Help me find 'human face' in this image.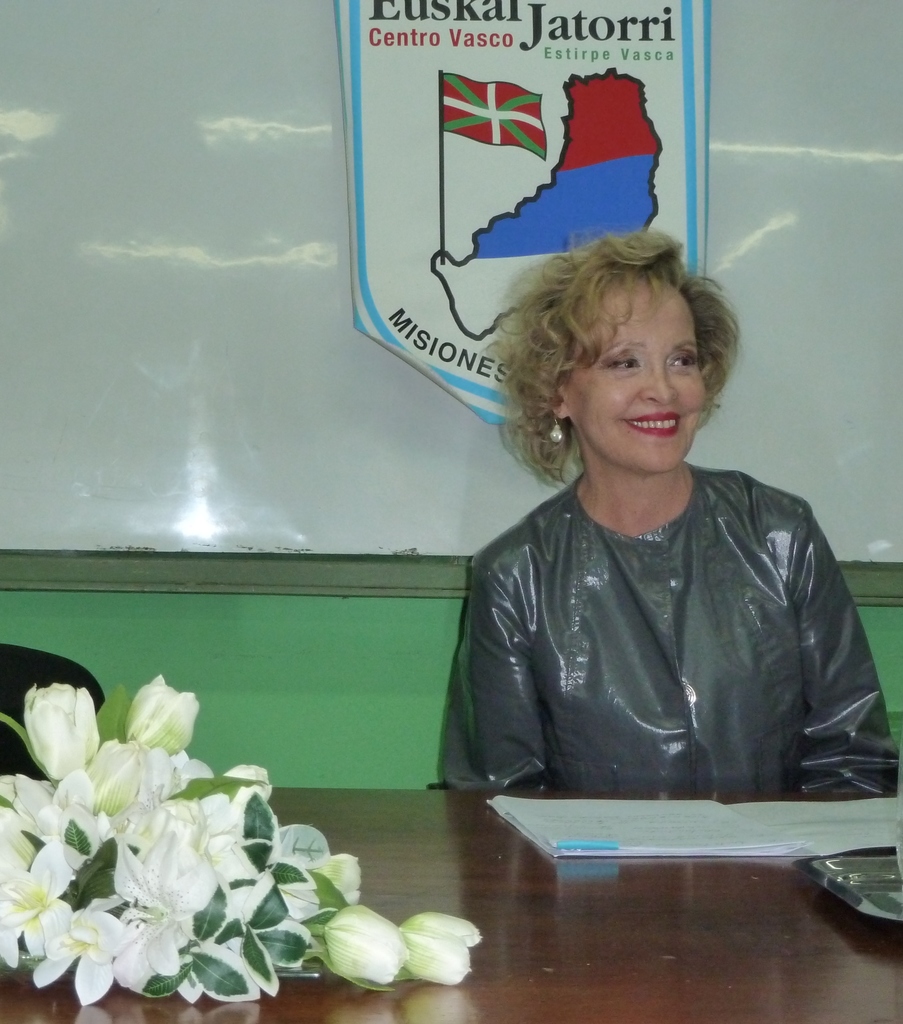
Found it: region(575, 273, 703, 474).
